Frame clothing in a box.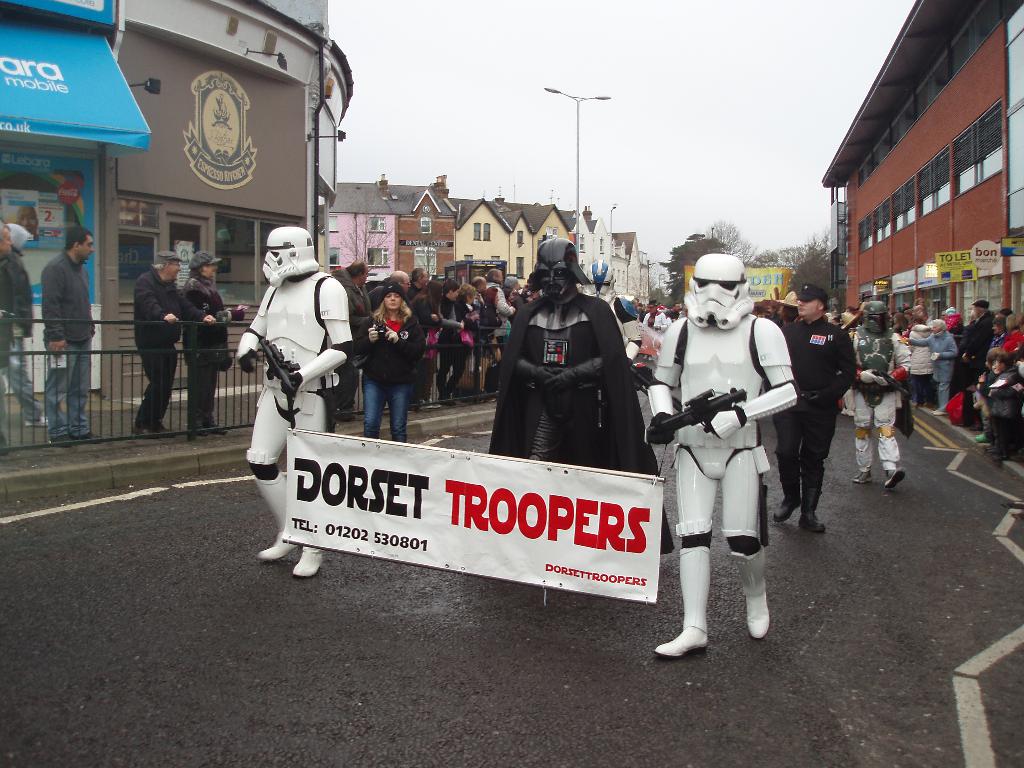
4/317/38/428.
